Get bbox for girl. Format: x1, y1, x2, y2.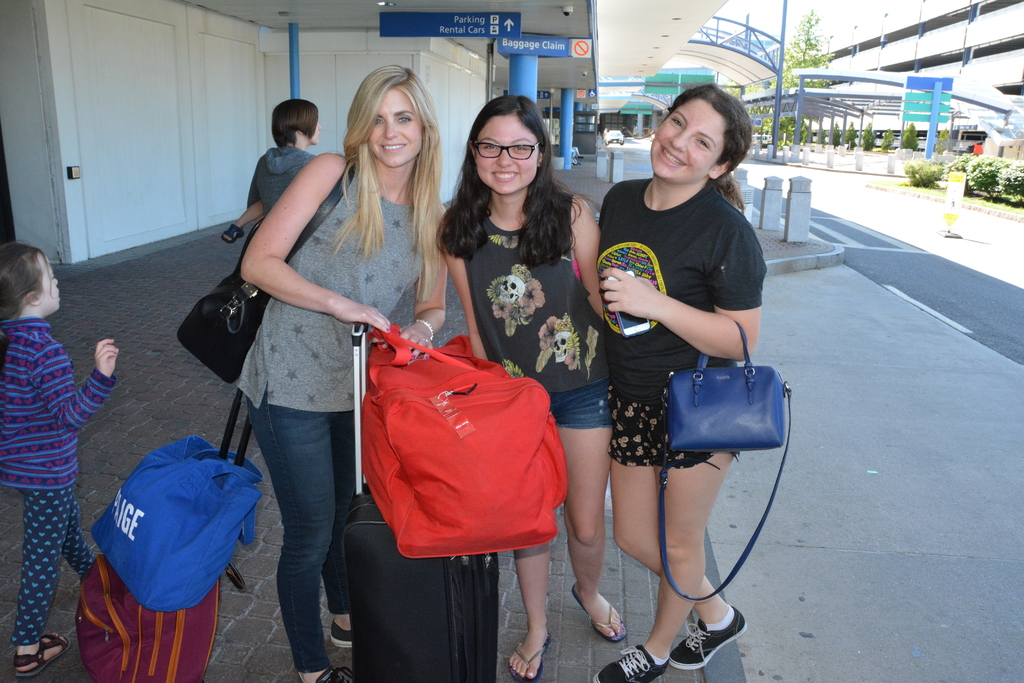
437, 94, 616, 682.
